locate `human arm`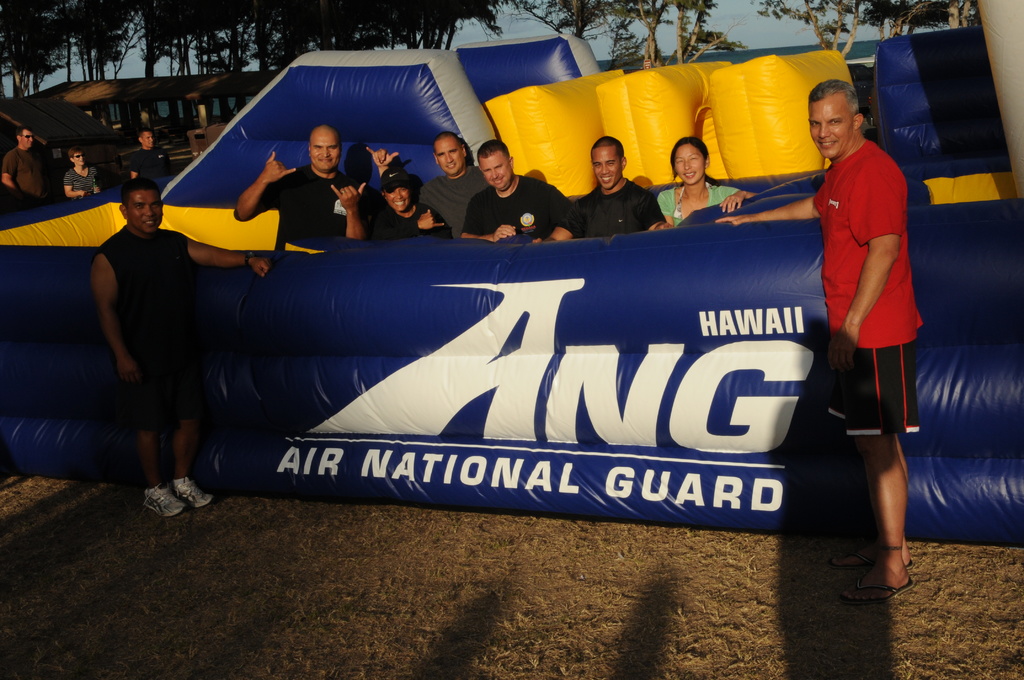
bbox=[332, 170, 369, 245]
